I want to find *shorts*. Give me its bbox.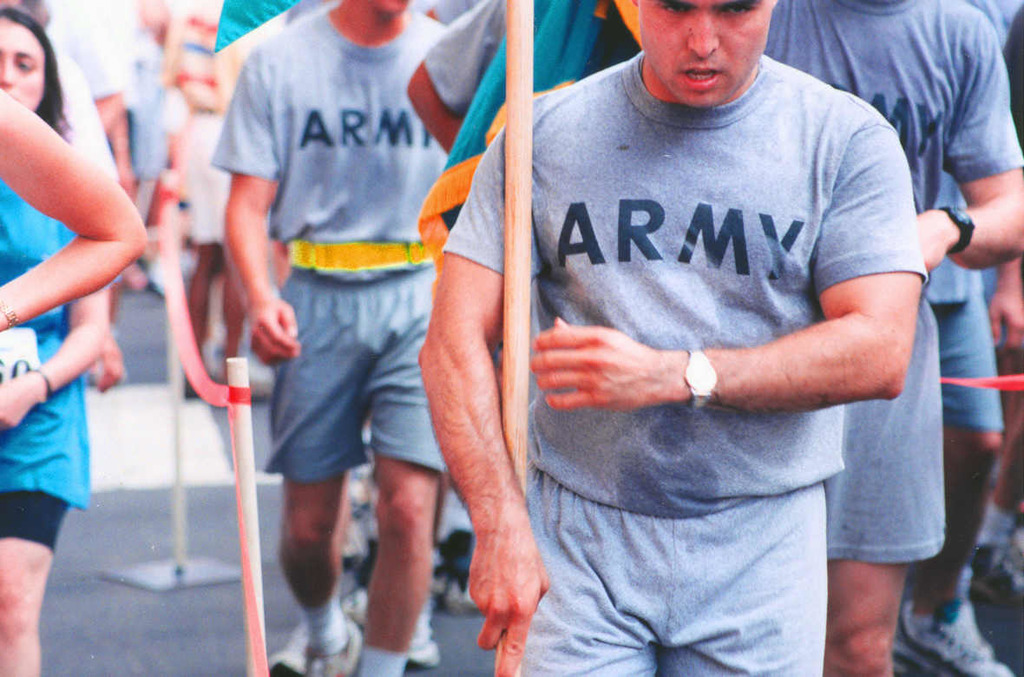
x1=935, y1=297, x2=1012, y2=435.
